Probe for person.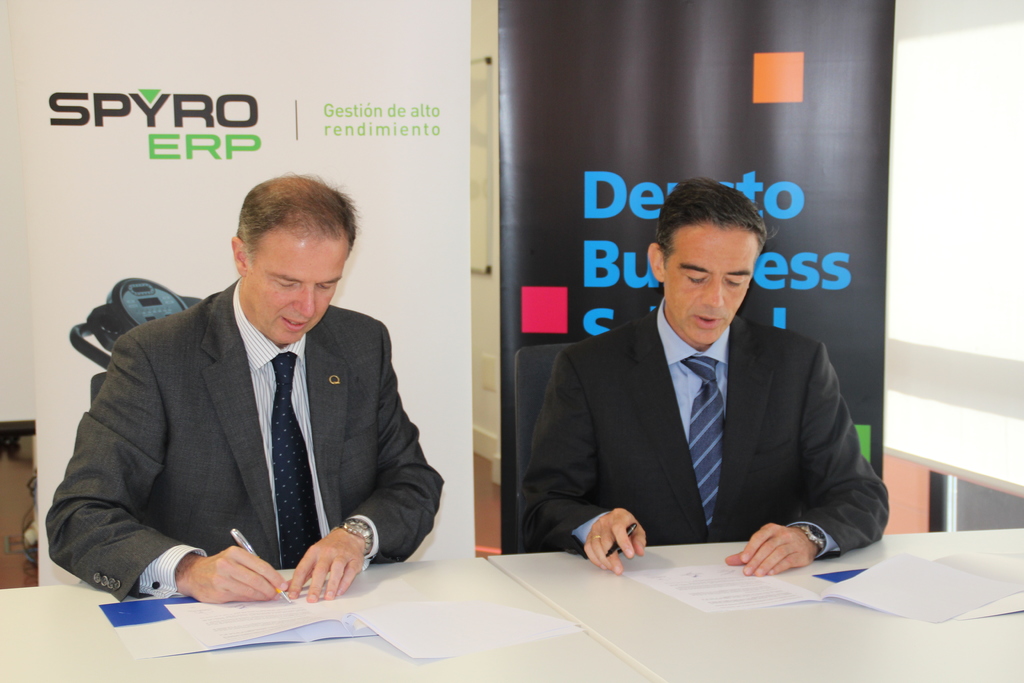
Probe result: (573,167,856,592).
